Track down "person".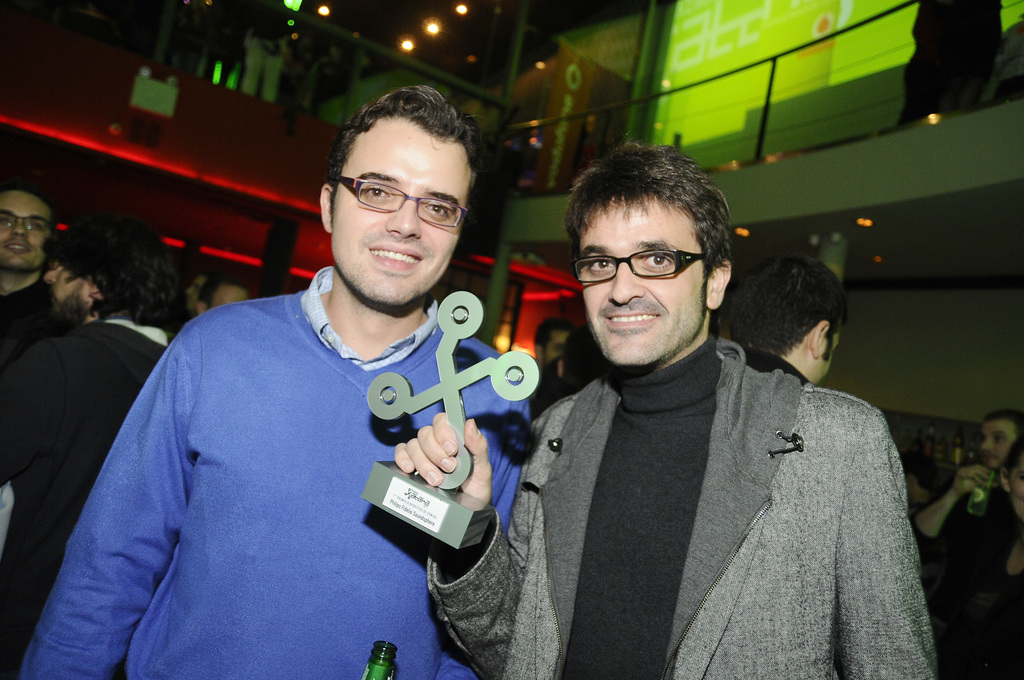
Tracked to 719 243 857 393.
